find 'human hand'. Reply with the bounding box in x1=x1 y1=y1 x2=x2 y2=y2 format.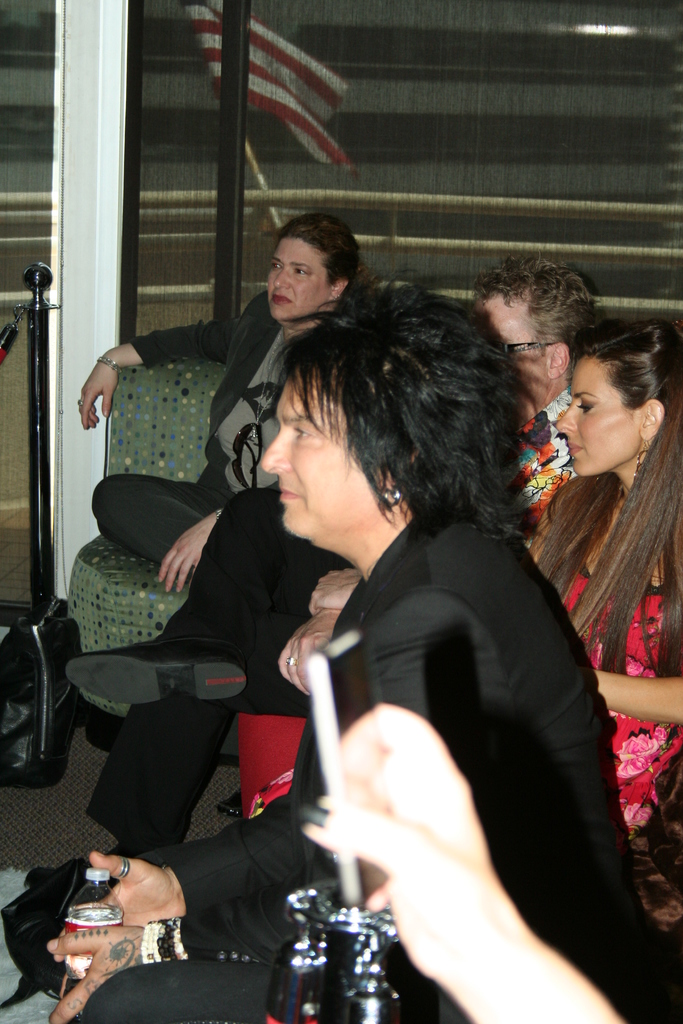
x1=277 y1=610 x2=342 y2=698.
